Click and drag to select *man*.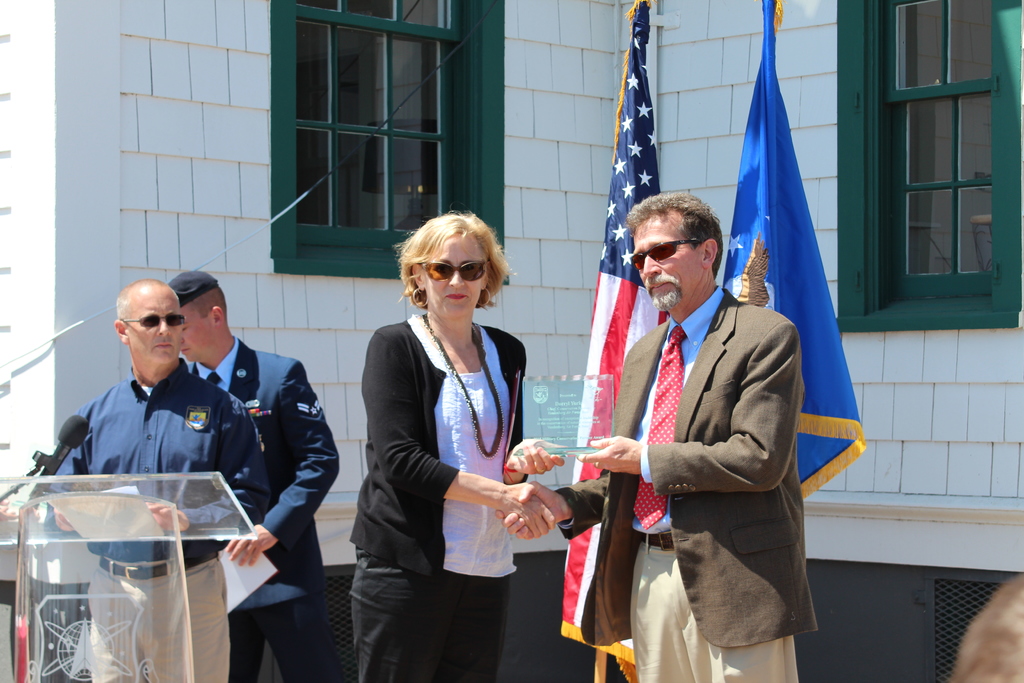
Selection: <bbox>584, 176, 826, 661</bbox>.
